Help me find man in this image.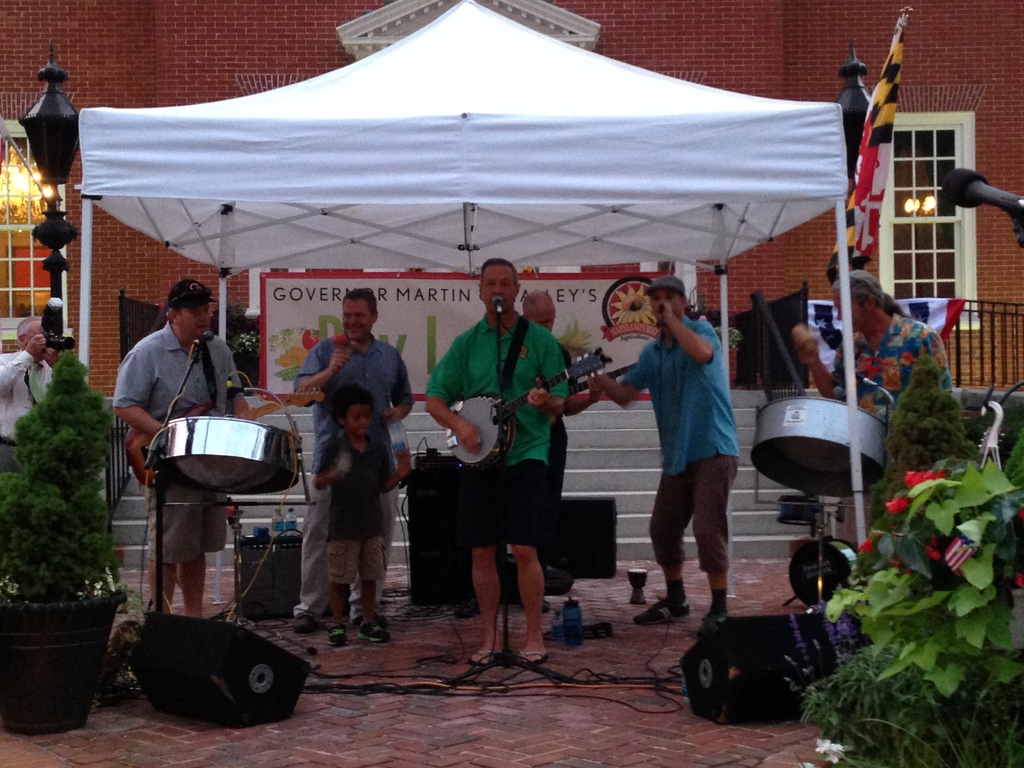
Found it: [left=424, top=244, right=595, bottom=665].
